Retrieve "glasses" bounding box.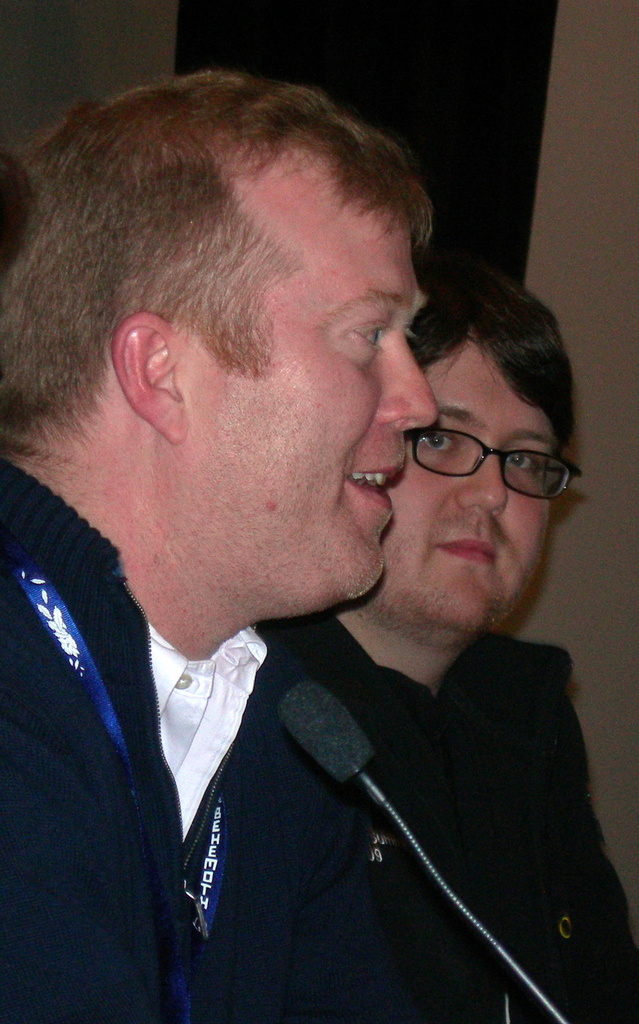
Bounding box: <region>407, 426, 582, 508</region>.
